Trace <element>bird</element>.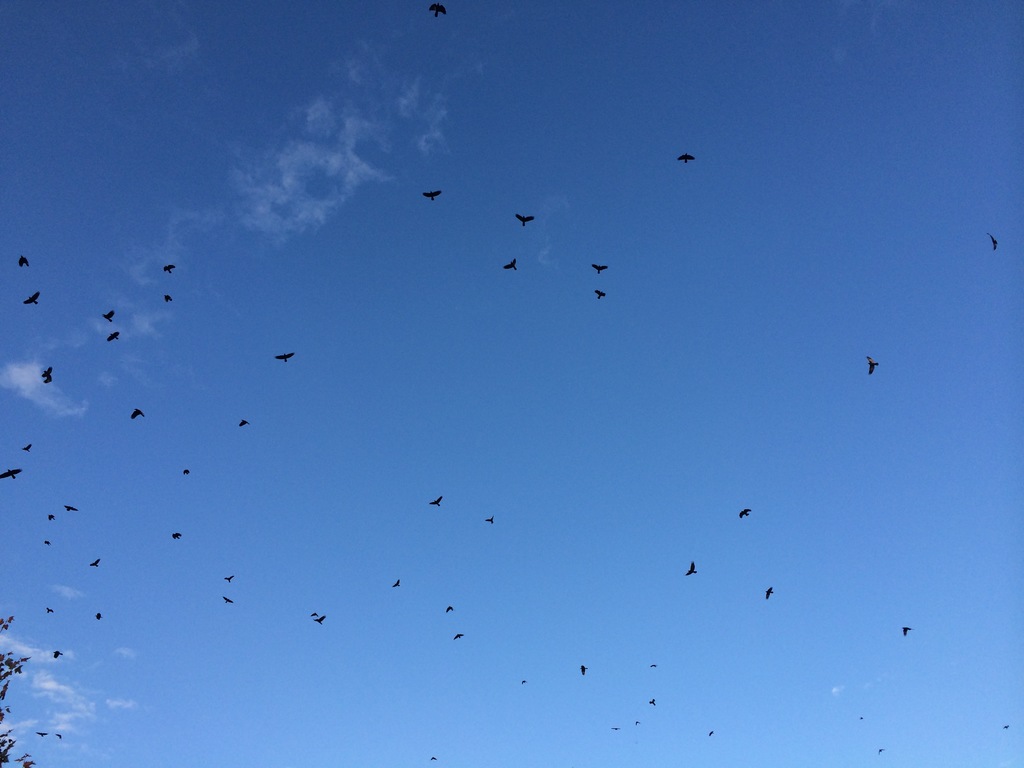
Traced to BBox(100, 308, 117, 324).
